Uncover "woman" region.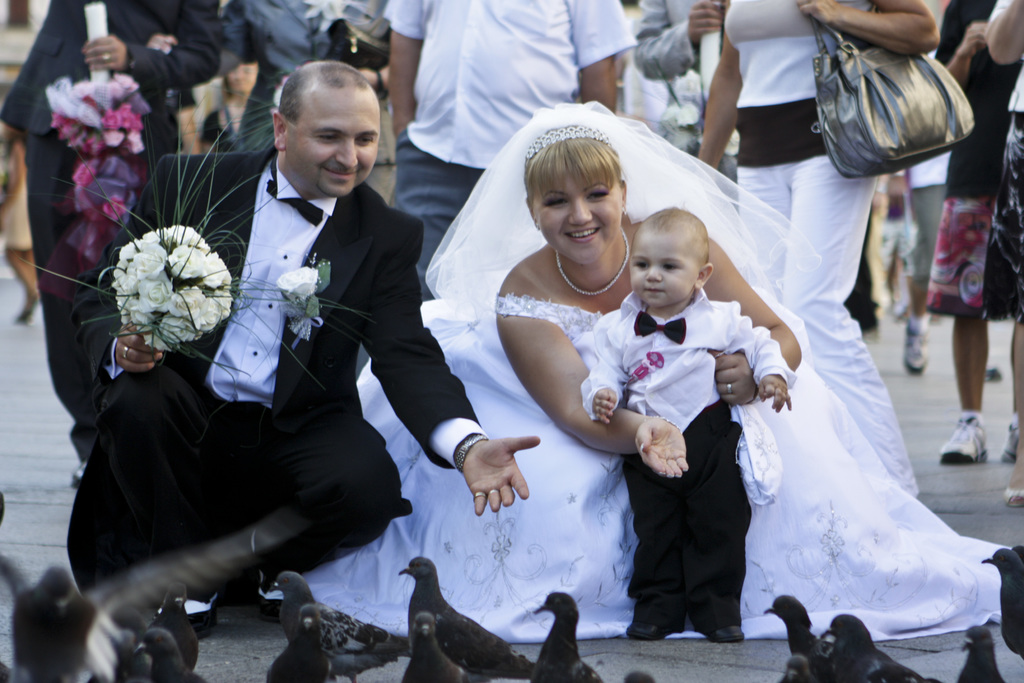
Uncovered: region(694, 0, 939, 498).
